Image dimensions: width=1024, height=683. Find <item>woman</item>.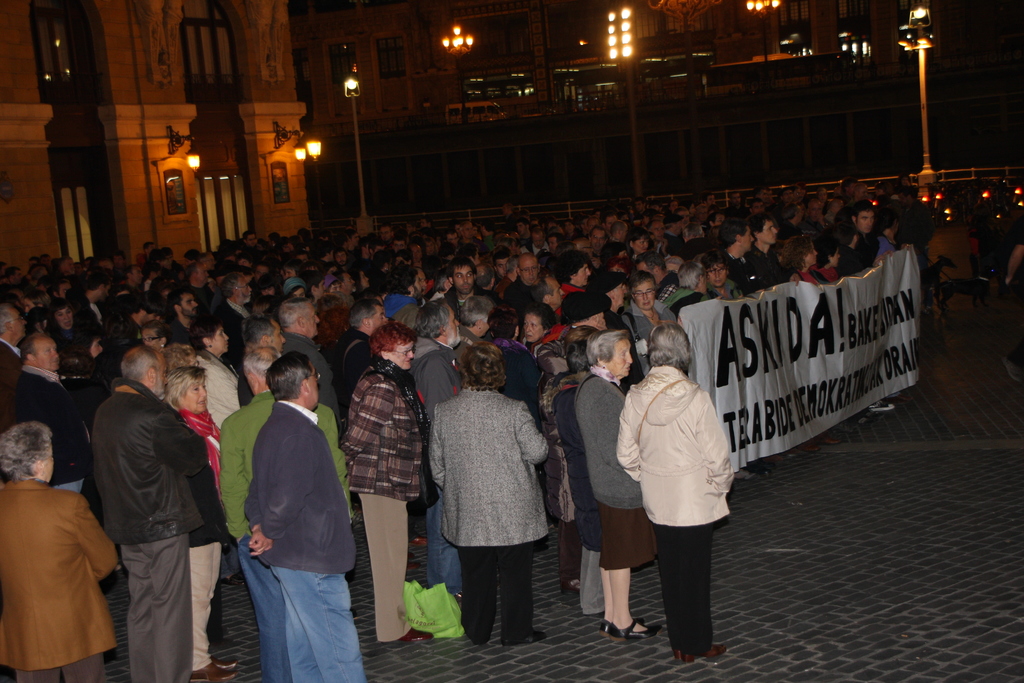
(x1=817, y1=240, x2=844, y2=285).
